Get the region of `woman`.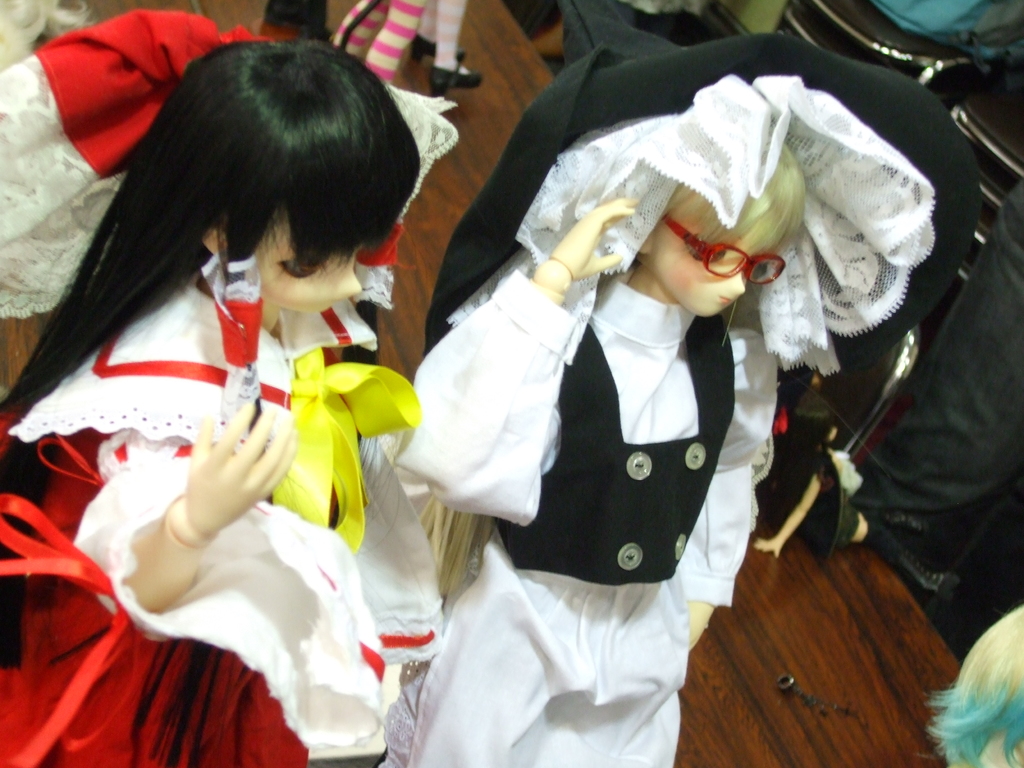
BBox(0, 30, 421, 764).
